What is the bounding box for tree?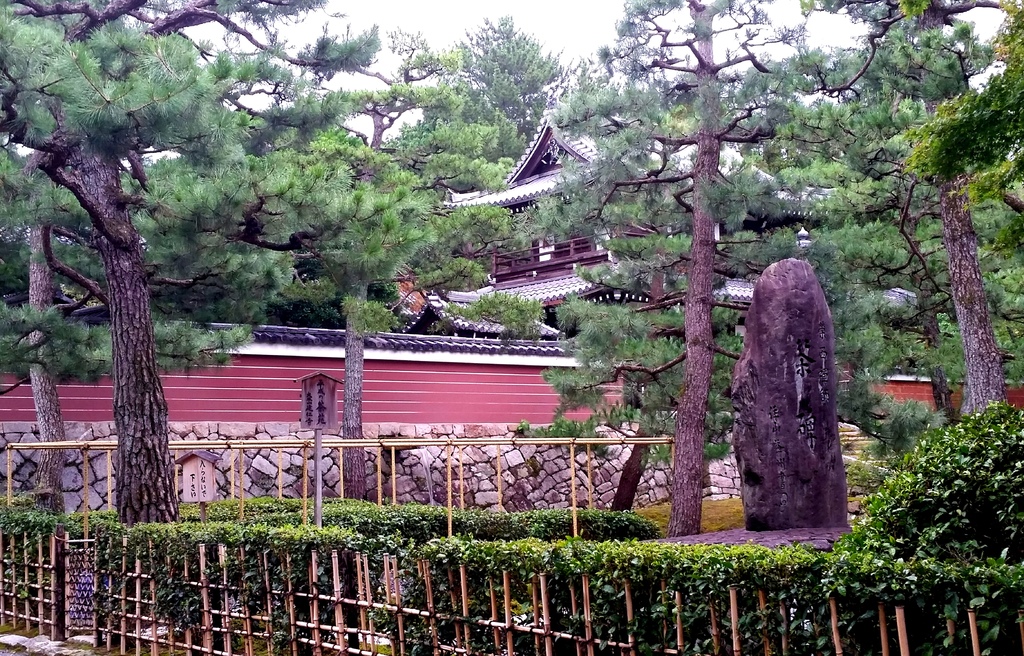
bbox(621, 0, 863, 552).
